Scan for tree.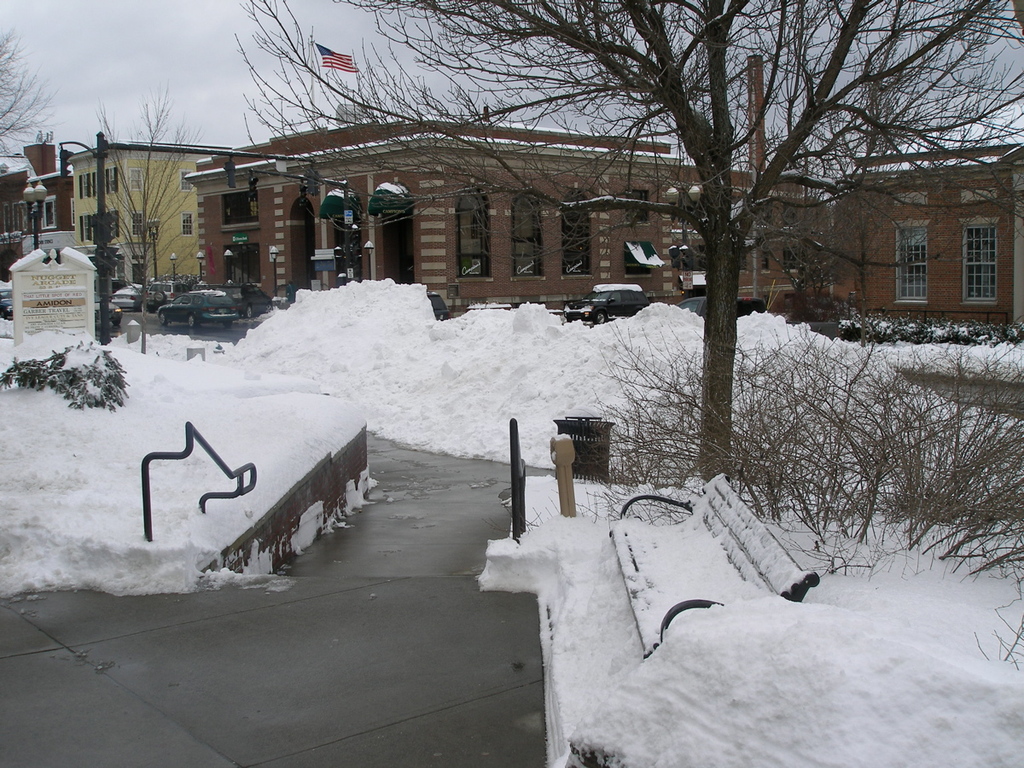
Scan result: crop(255, 0, 1023, 479).
